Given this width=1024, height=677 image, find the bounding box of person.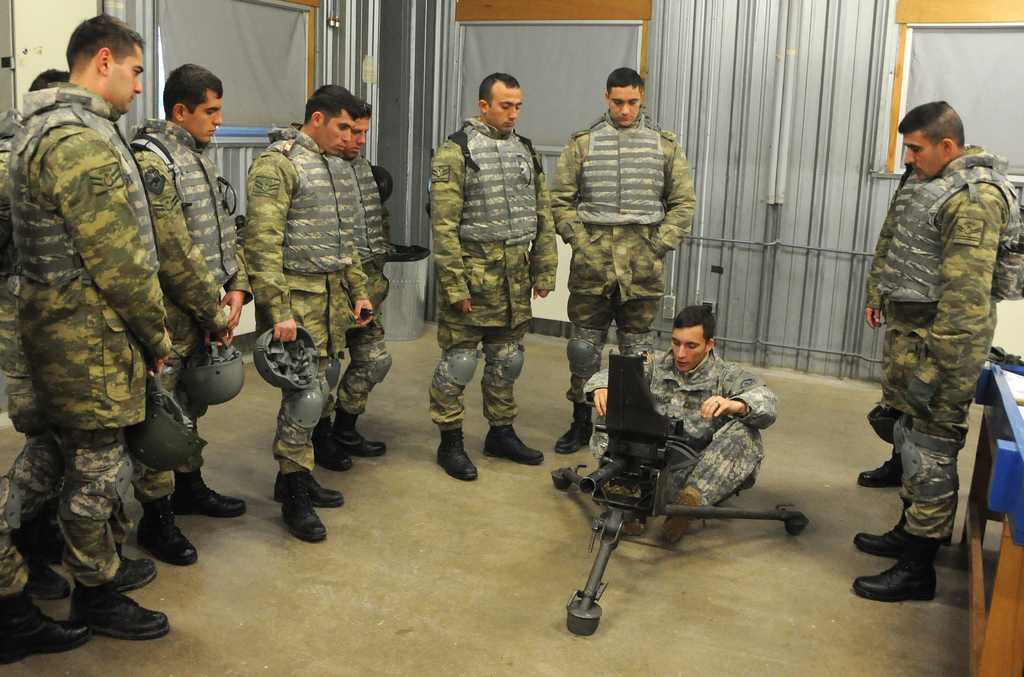
345:95:393:470.
